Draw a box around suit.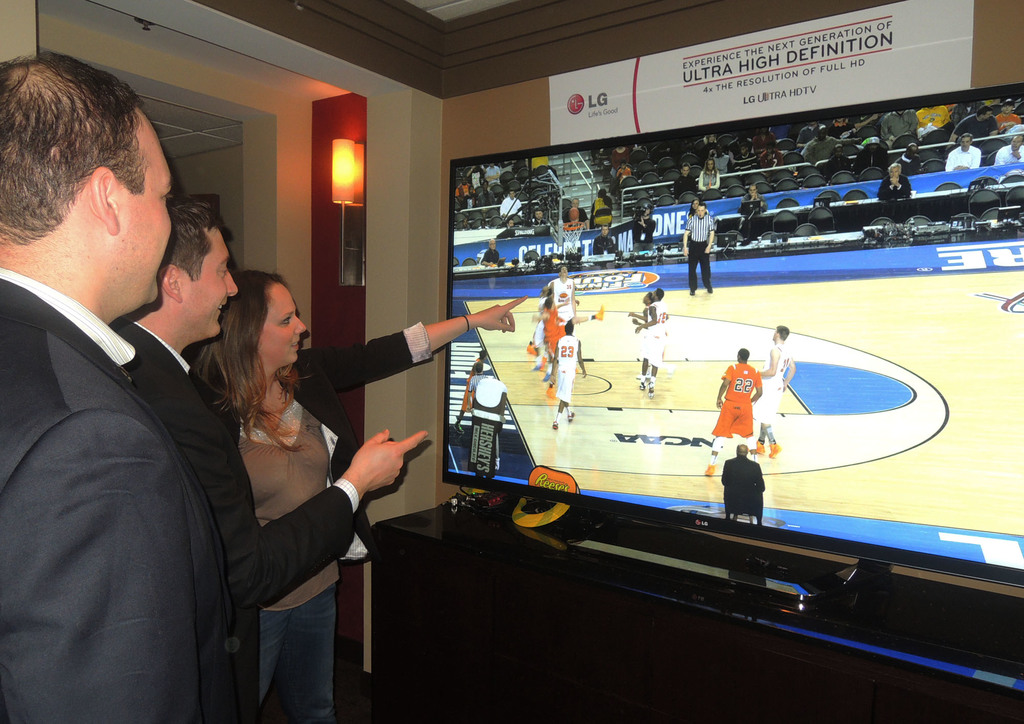
(left=0, top=264, right=259, bottom=723).
